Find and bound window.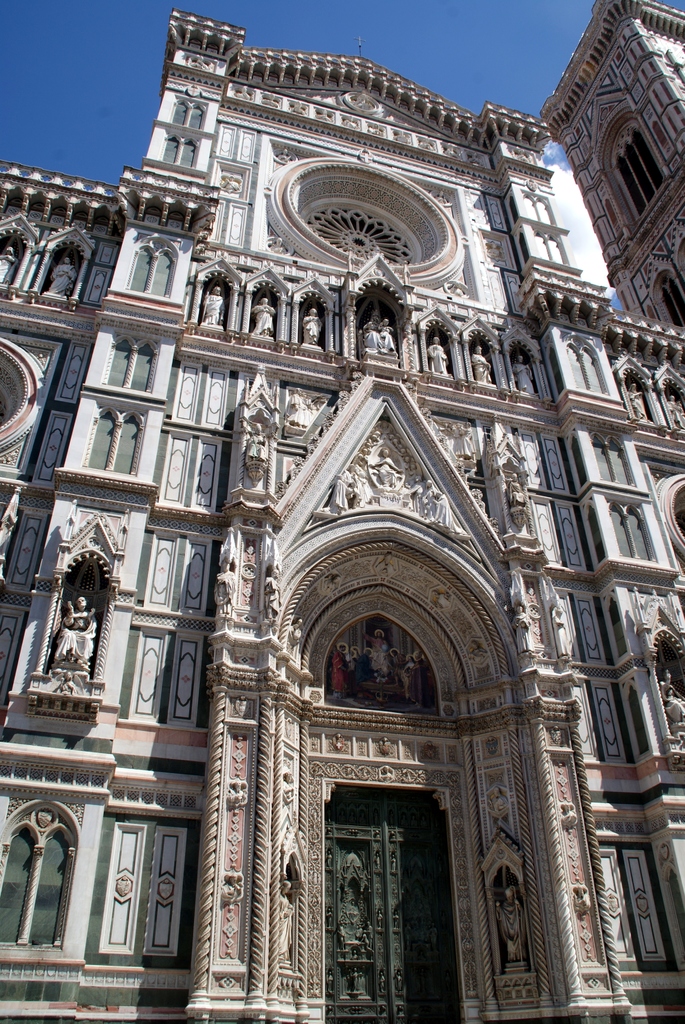
Bound: <bbox>581, 426, 636, 488</bbox>.
